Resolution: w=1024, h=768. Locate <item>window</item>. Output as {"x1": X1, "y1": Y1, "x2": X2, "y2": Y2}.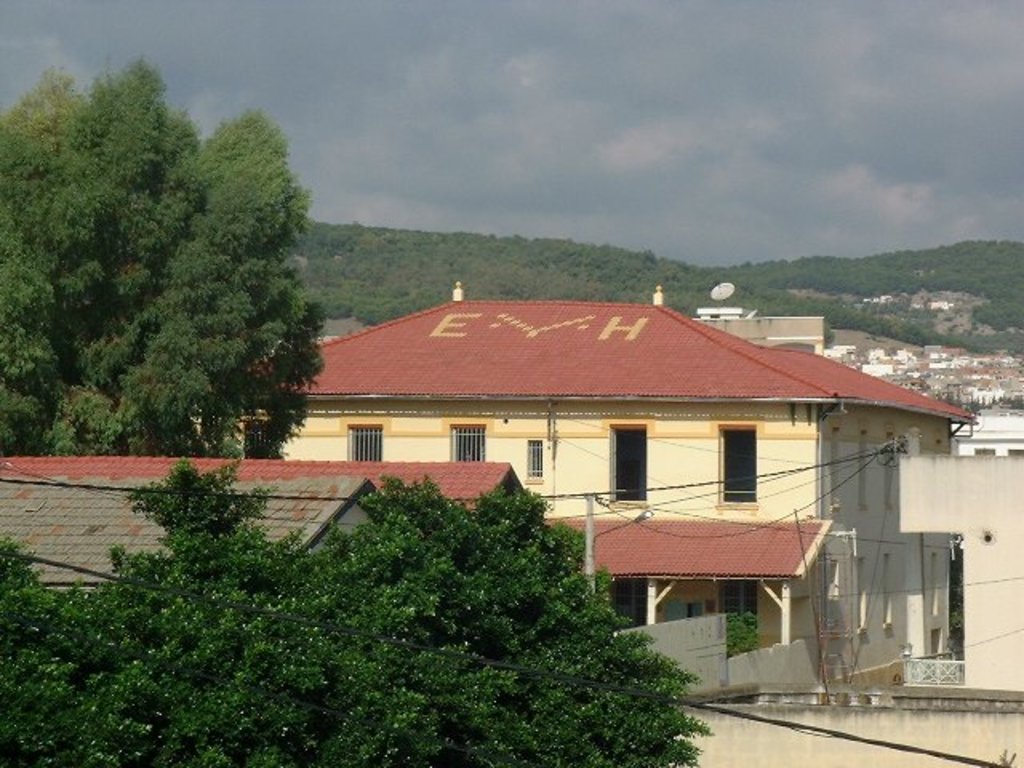
{"x1": 717, "y1": 576, "x2": 762, "y2": 653}.
